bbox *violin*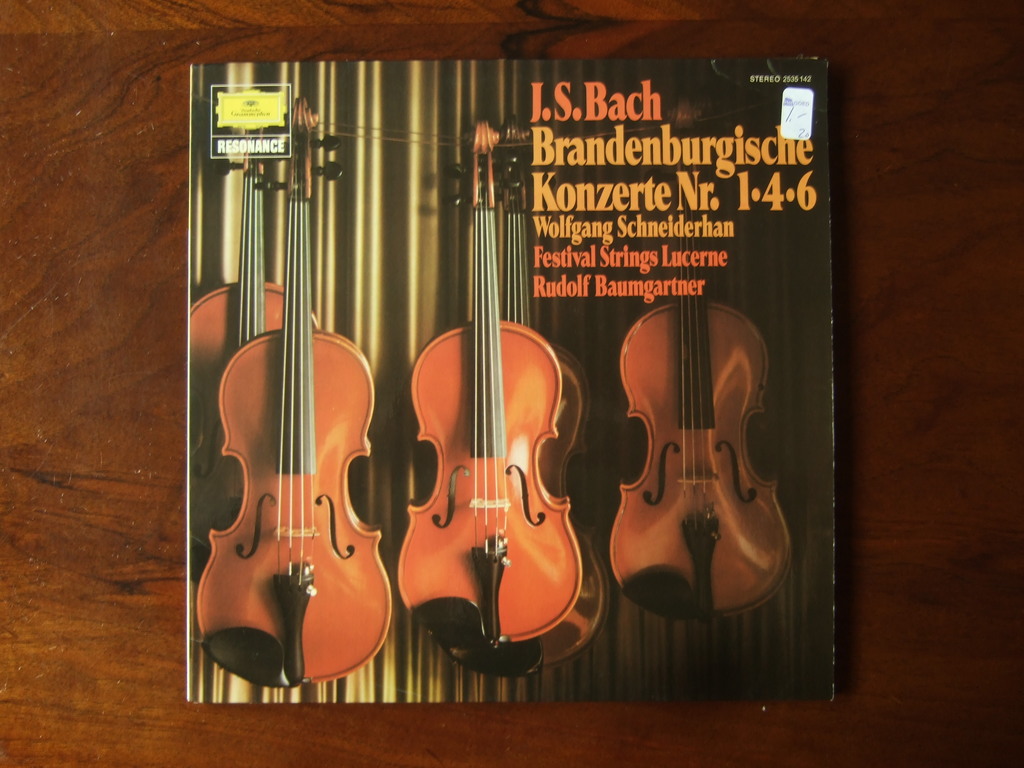
rect(607, 94, 794, 616)
